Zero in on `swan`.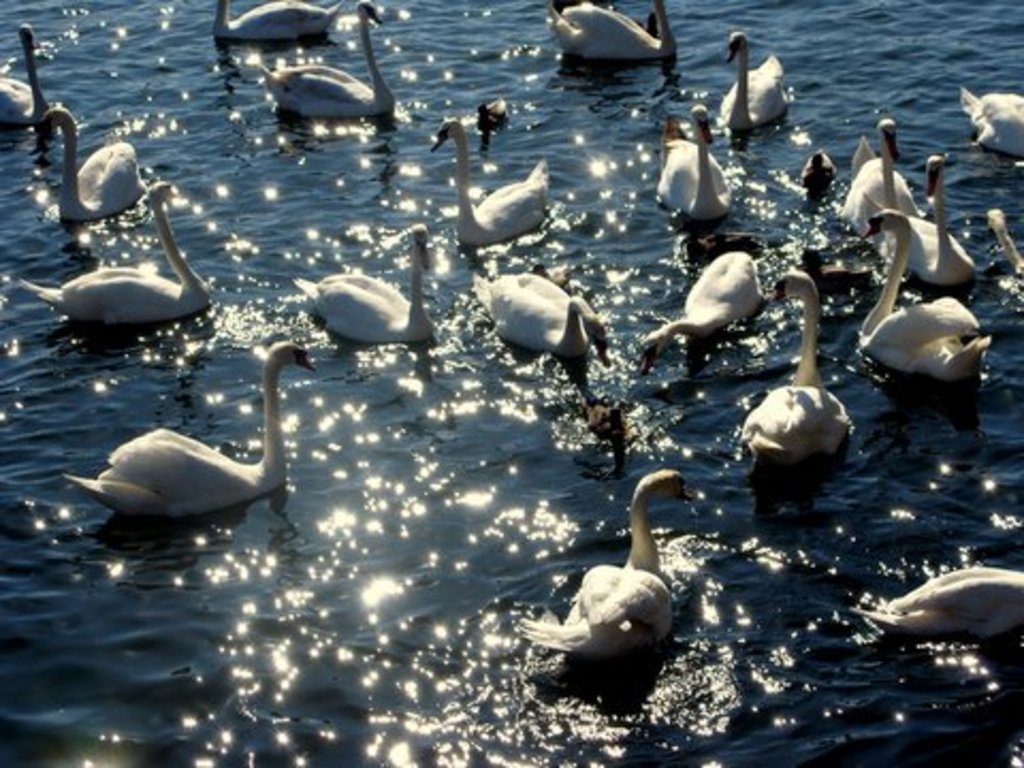
Zeroed in: pyautogui.locateOnScreen(64, 335, 316, 523).
